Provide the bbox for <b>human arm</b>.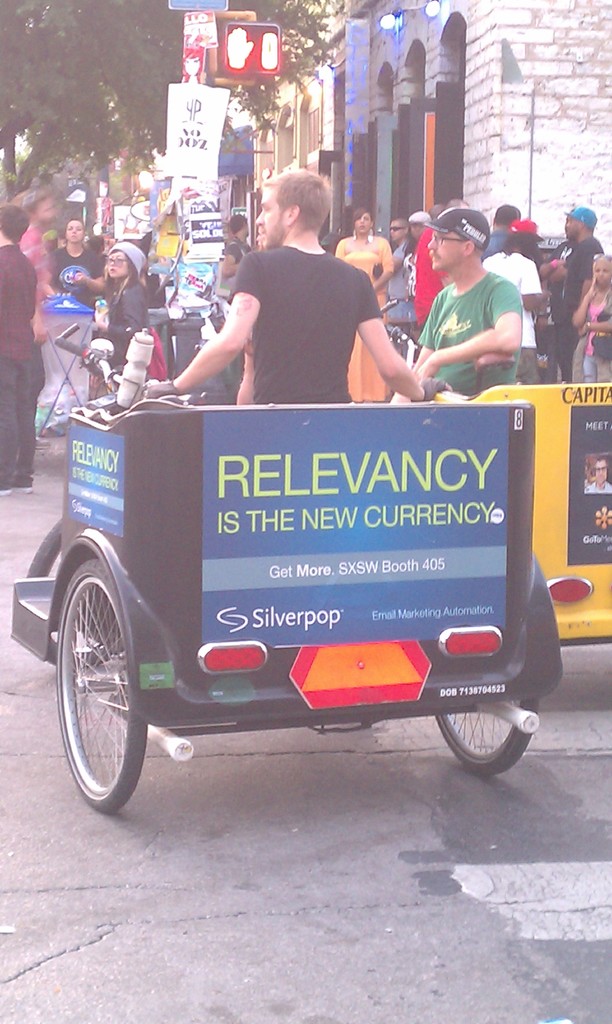
<box>188,282,253,389</box>.
